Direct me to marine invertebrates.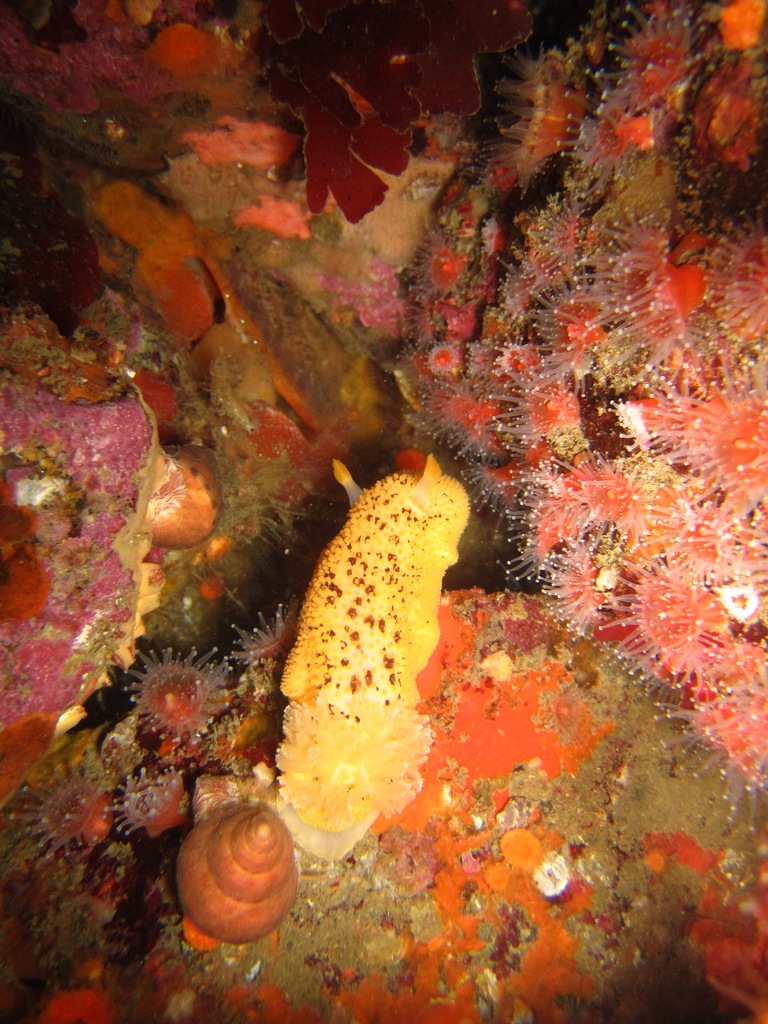
Direction: (left=478, top=39, right=618, bottom=168).
